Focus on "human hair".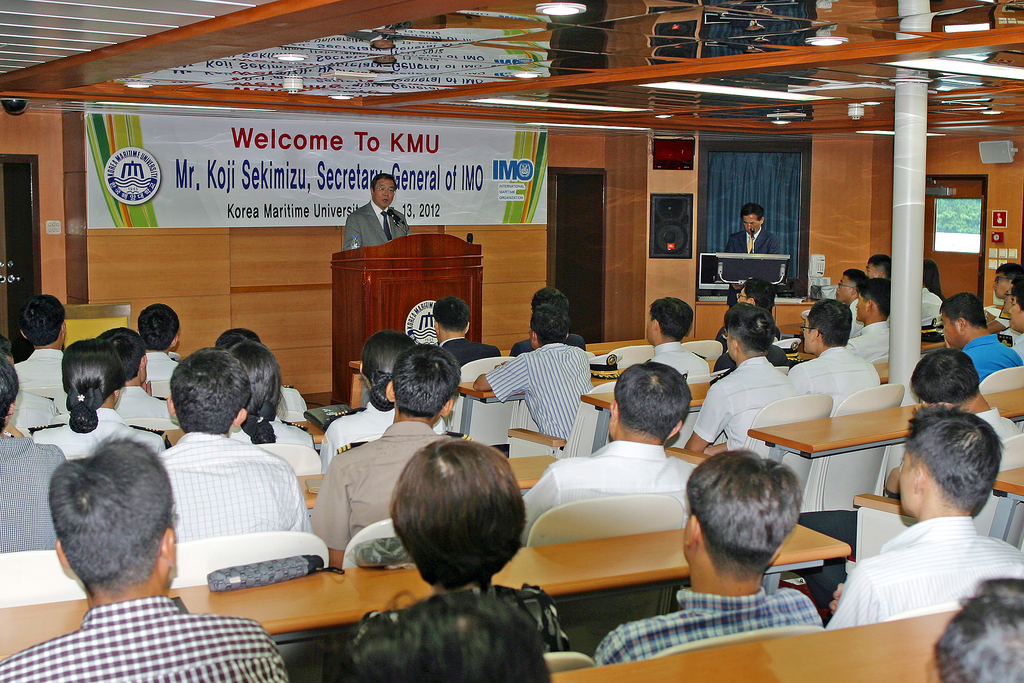
Focused at [x1=648, y1=293, x2=695, y2=345].
